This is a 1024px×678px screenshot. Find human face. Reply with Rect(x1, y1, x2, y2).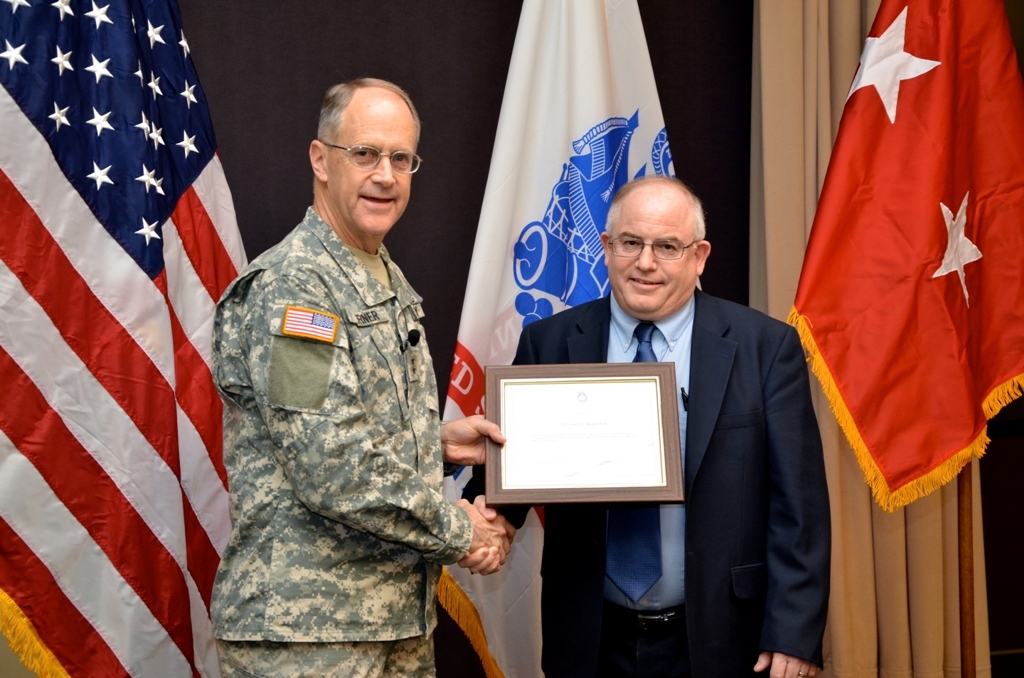
Rect(608, 198, 704, 314).
